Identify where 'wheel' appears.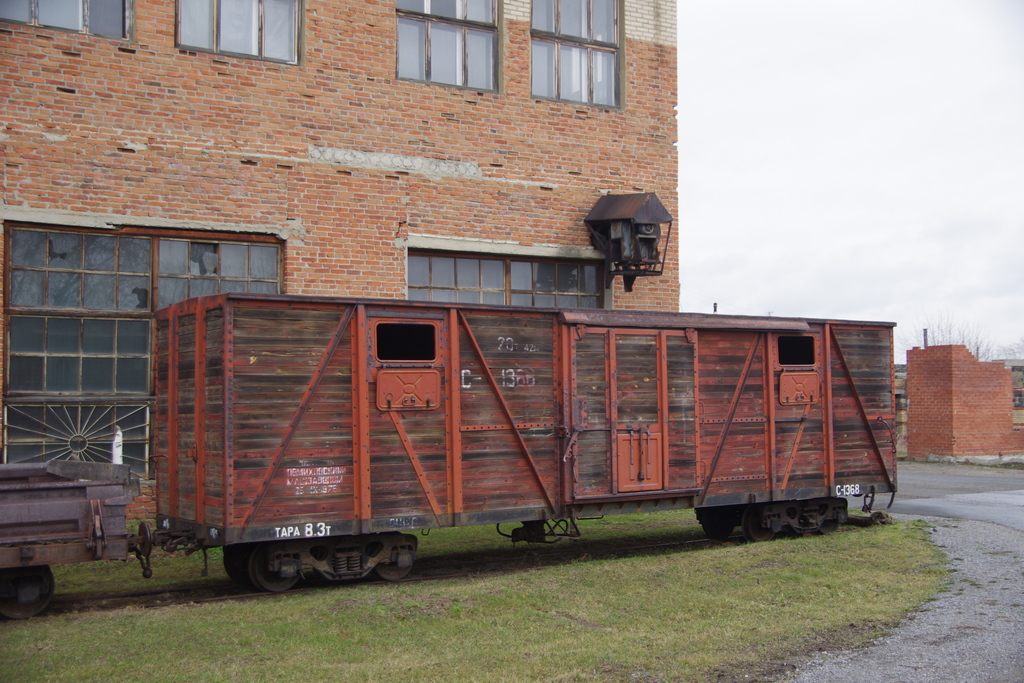
Appears at x1=0 y1=568 x2=55 y2=623.
